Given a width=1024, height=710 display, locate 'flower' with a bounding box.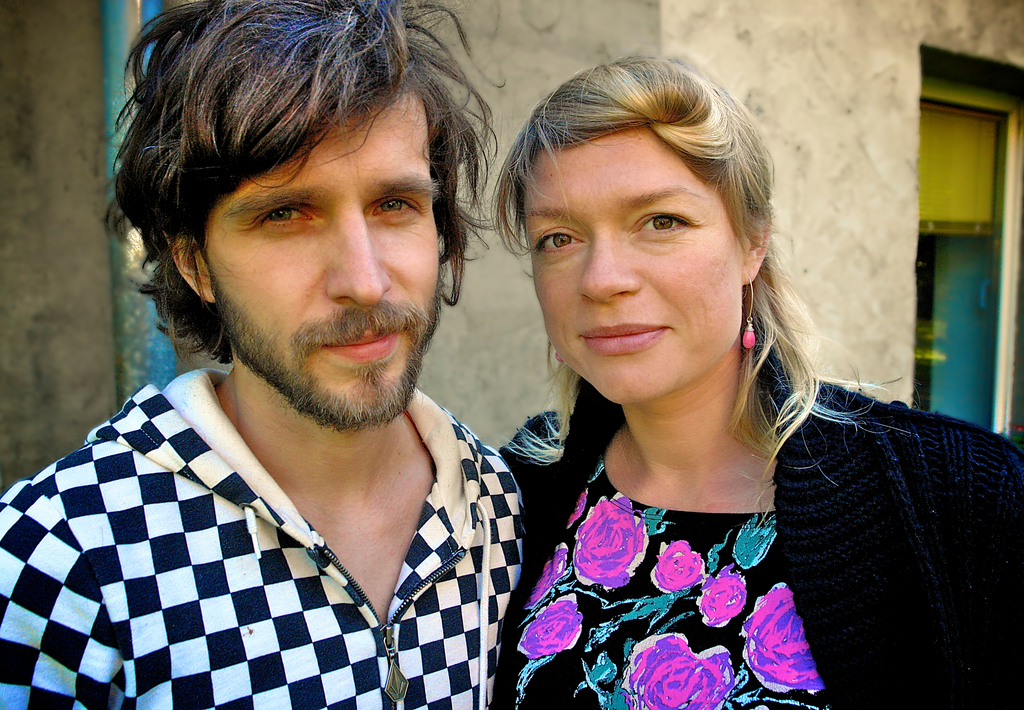
Located: [x1=619, y1=633, x2=734, y2=709].
